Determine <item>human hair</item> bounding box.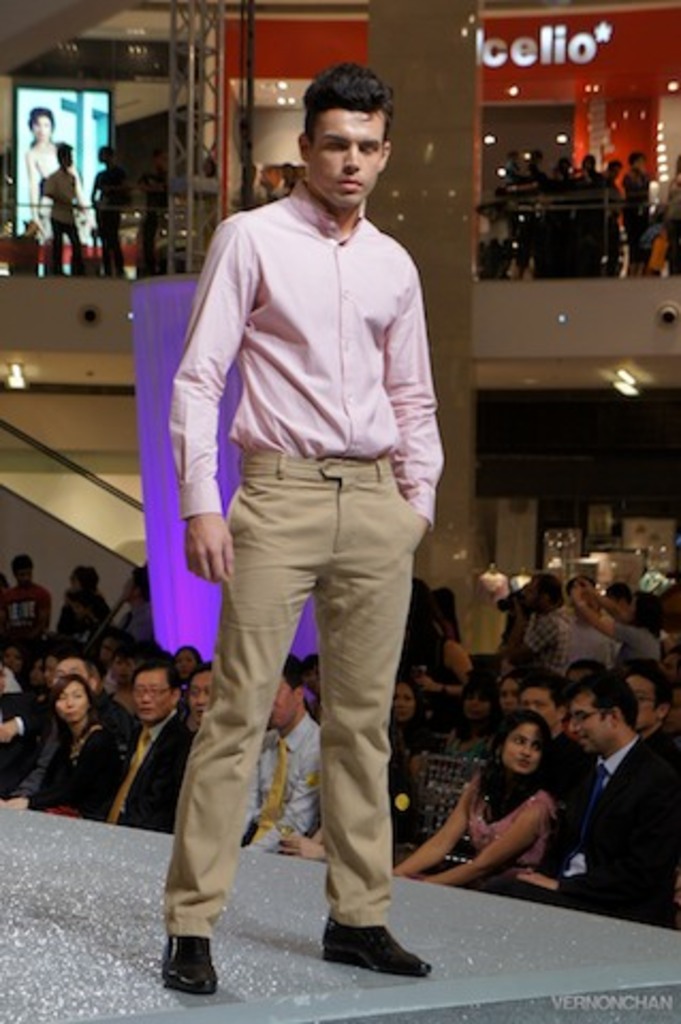
Determined: select_region(307, 62, 389, 137).
